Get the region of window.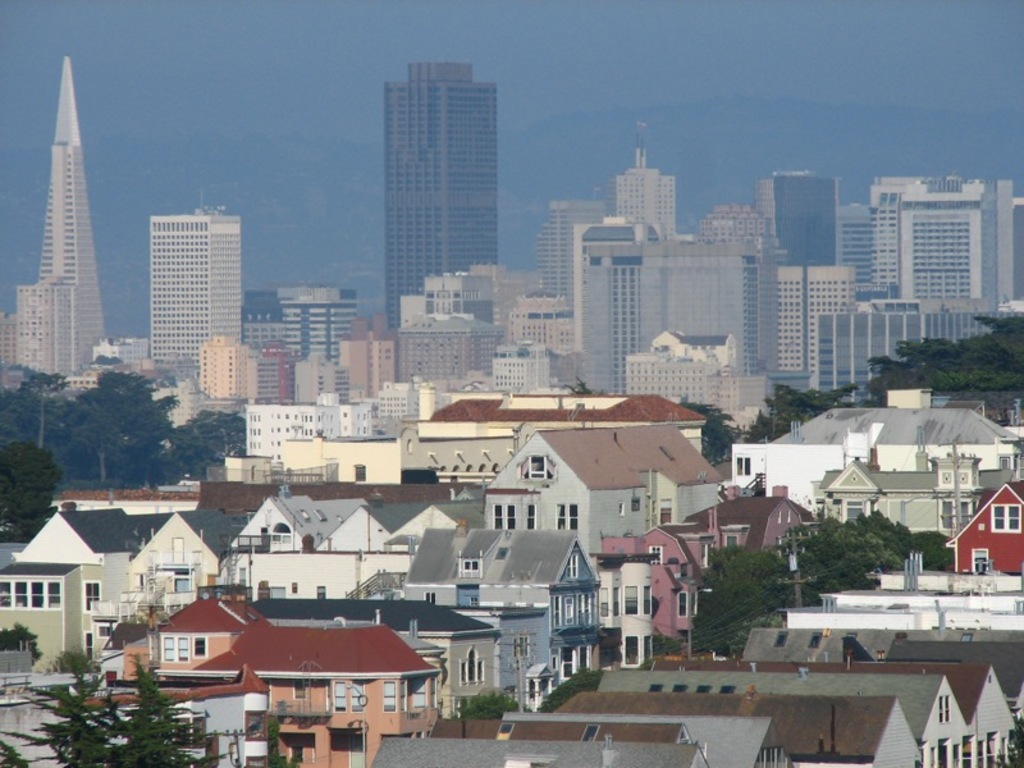
Rect(460, 558, 481, 572).
